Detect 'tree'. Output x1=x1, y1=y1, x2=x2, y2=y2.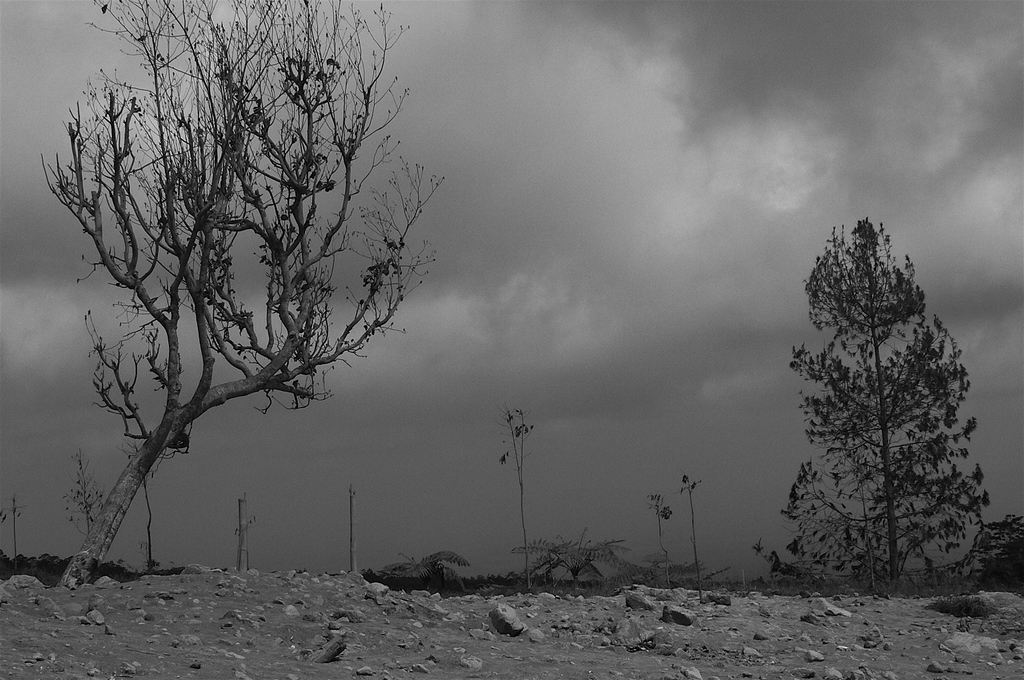
x1=62, y1=445, x2=113, y2=540.
